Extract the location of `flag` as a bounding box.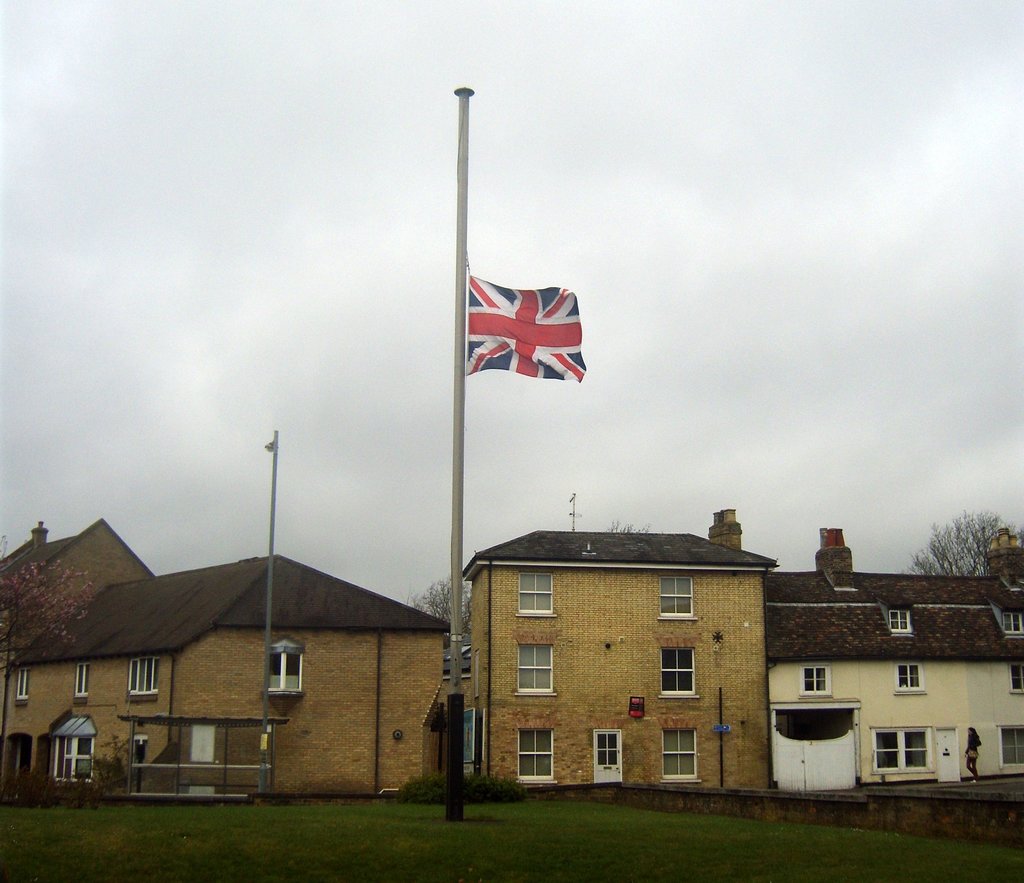
bbox=[457, 251, 595, 399].
